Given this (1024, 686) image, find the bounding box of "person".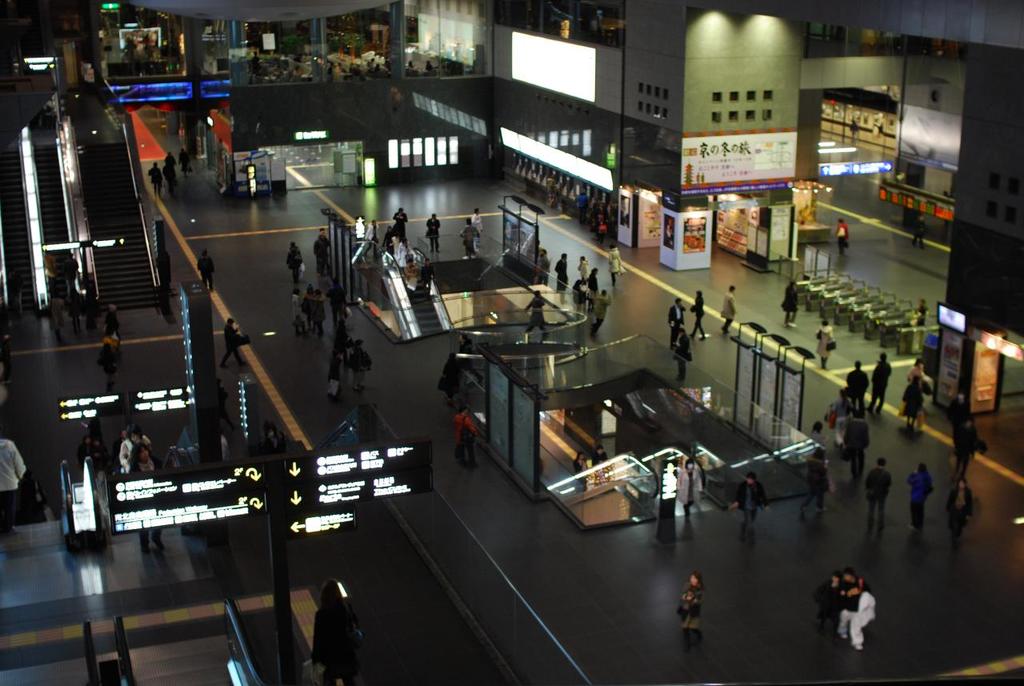
locate(303, 284, 311, 308).
